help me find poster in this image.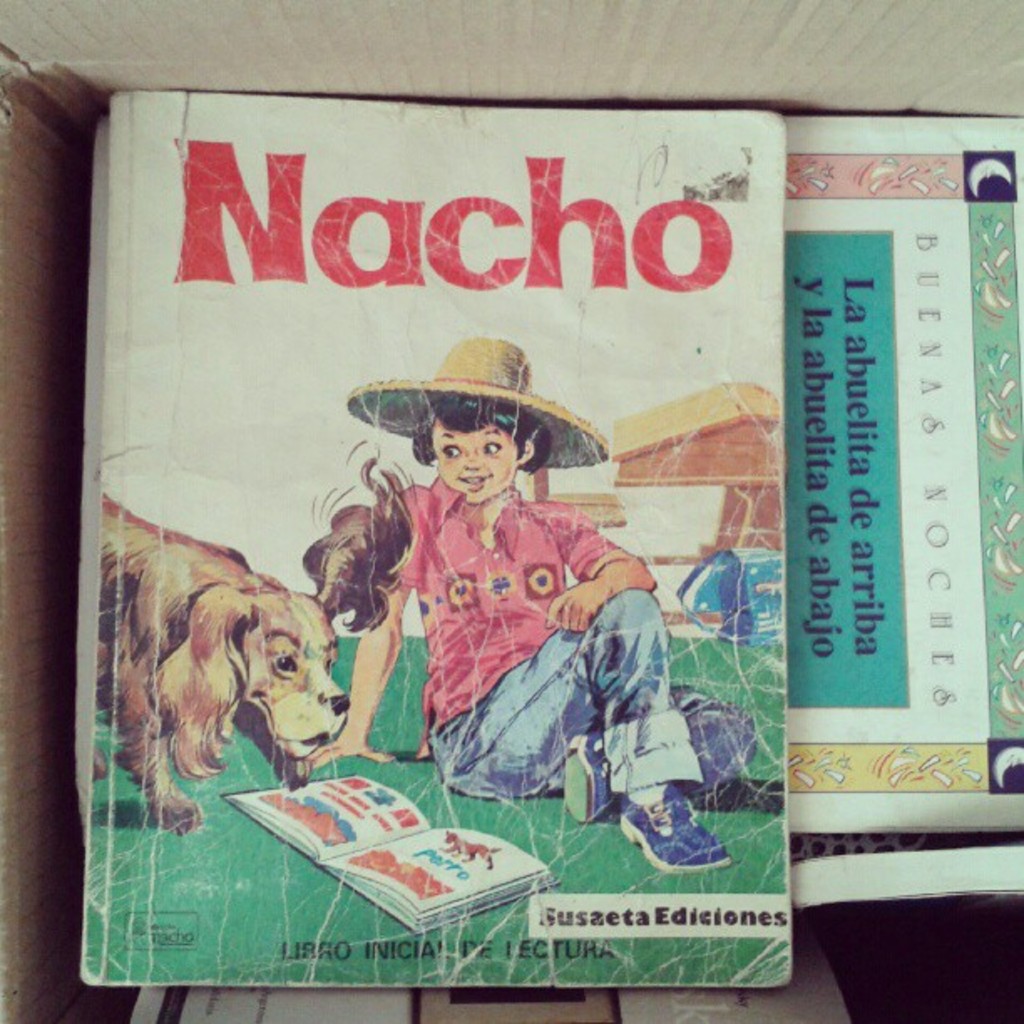
Found it: region(84, 97, 798, 989).
